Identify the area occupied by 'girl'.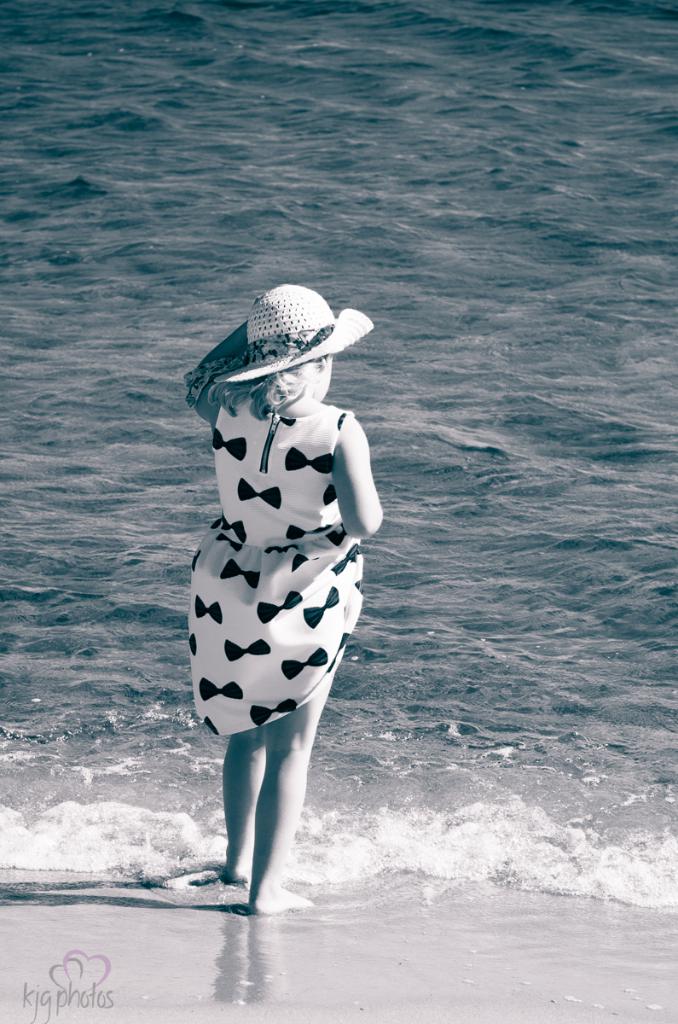
Area: select_region(189, 280, 386, 918).
